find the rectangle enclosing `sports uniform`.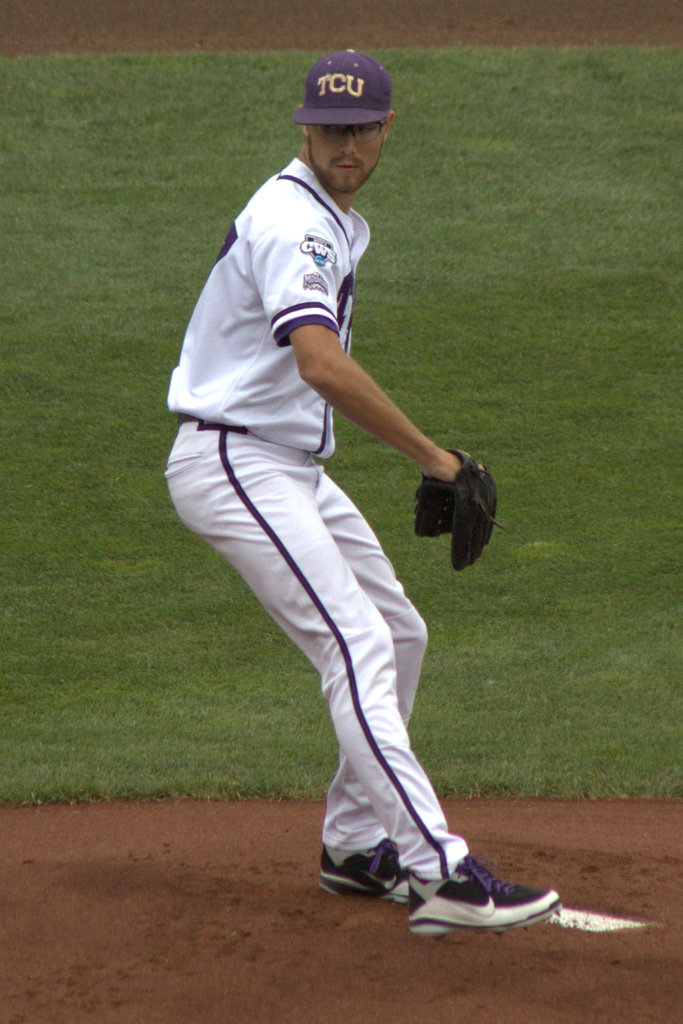
163/149/374/468.
